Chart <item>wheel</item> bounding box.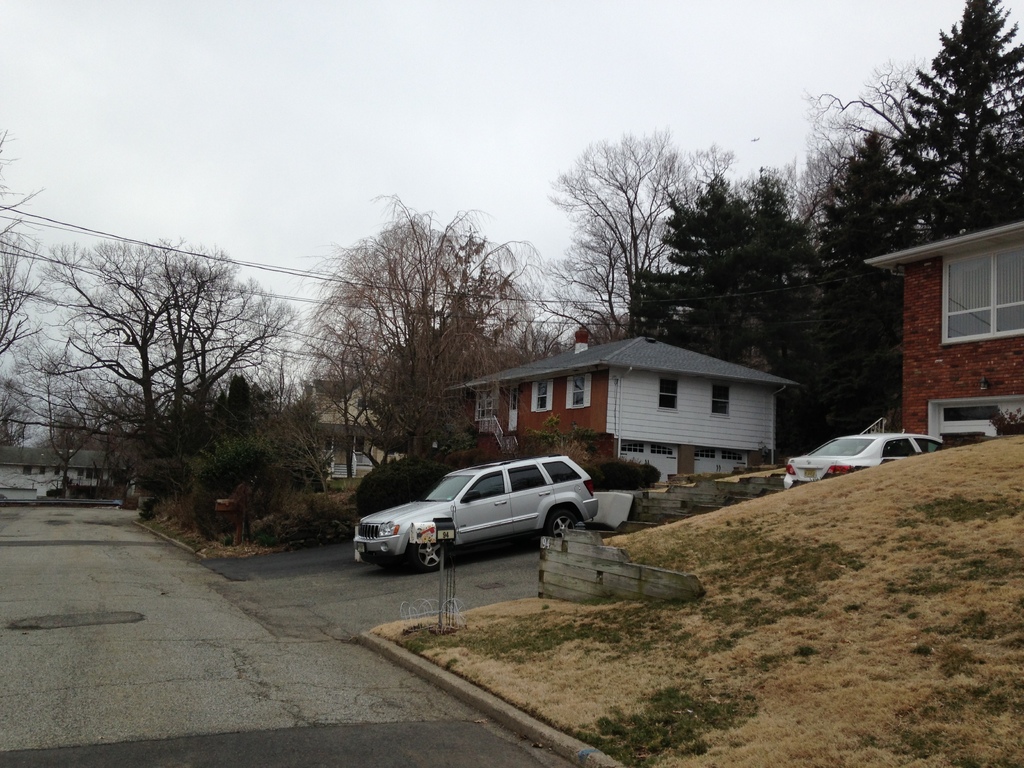
Charted: bbox=(545, 508, 583, 536).
